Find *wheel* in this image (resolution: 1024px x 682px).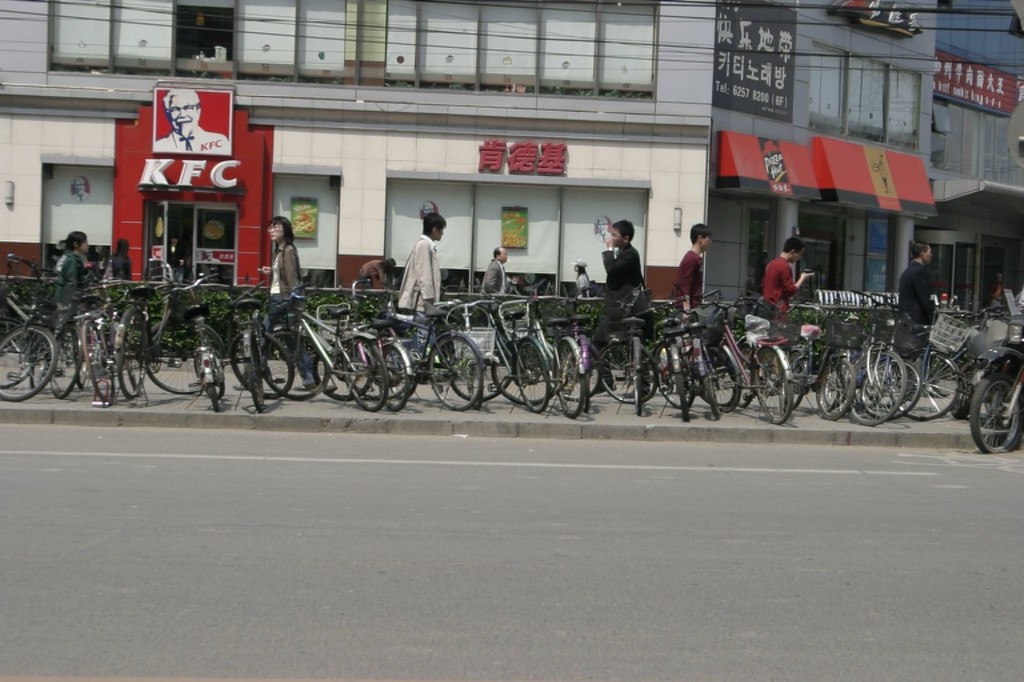
crop(0, 325, 59, 403).
